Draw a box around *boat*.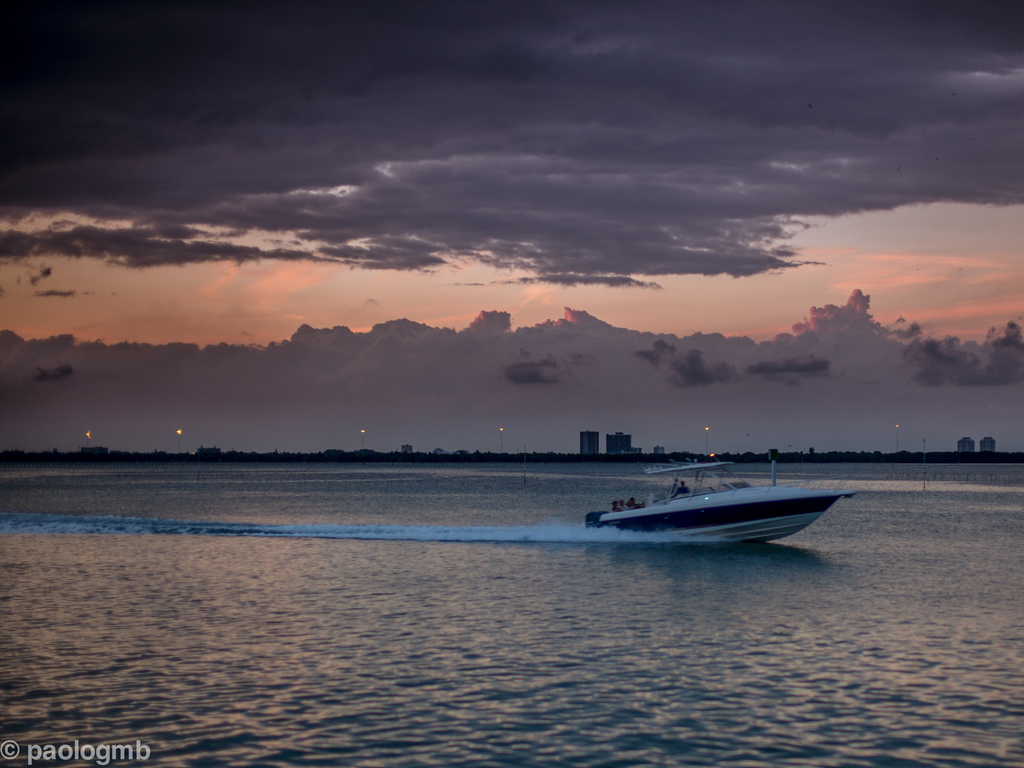
left=591, top=458, right=859, bottom=545.
